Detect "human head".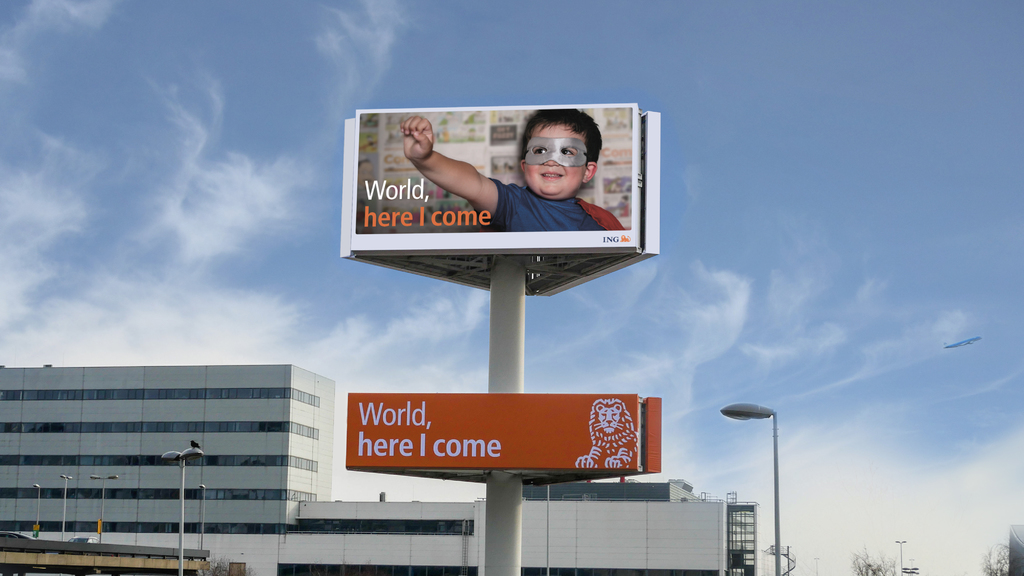
Detected at crop(507, 109, 611, 204).
